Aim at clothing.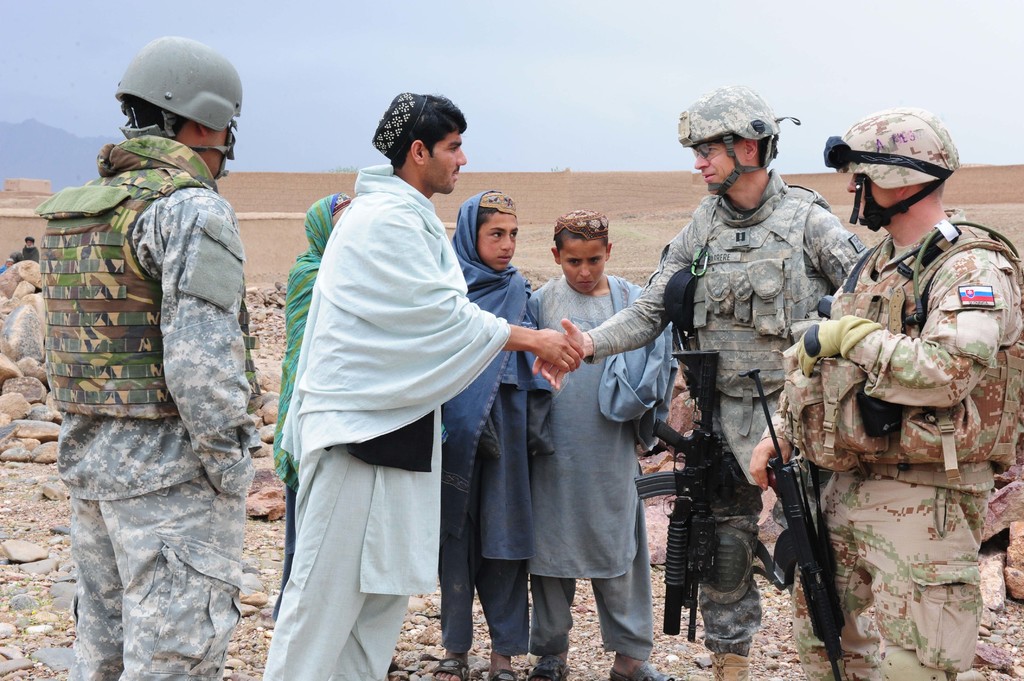
Aimed at box=[450, 189, 535, 661].
